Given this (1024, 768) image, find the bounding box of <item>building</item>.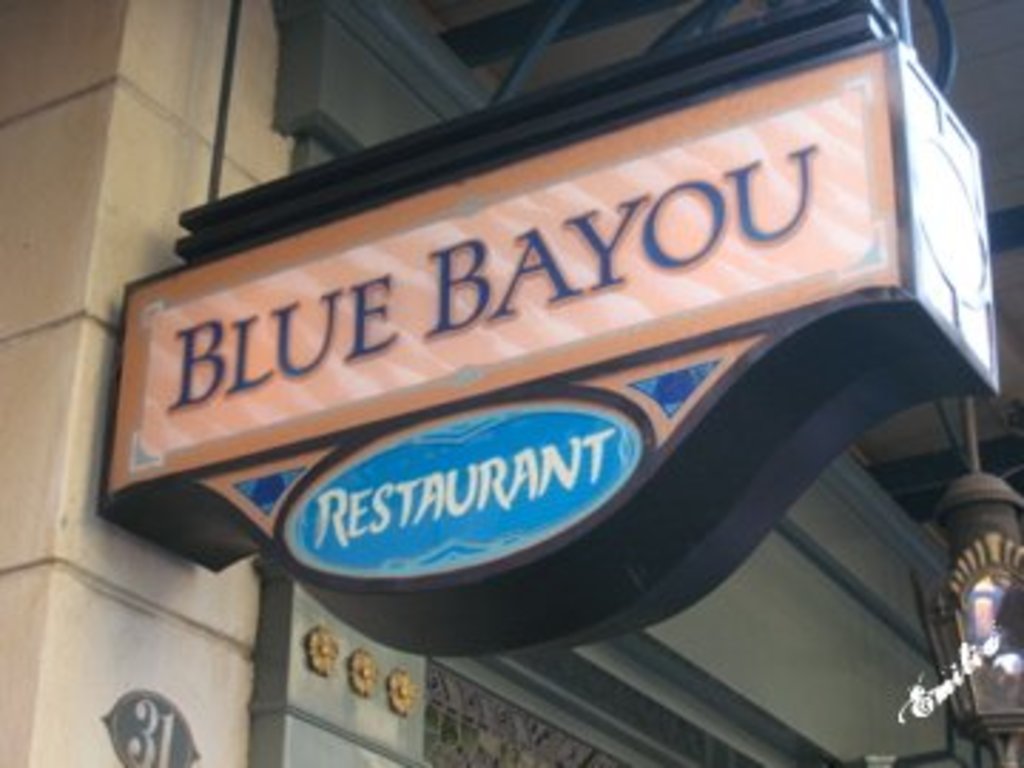
[x1=0, y1=0, x2=1021, y2=765].
